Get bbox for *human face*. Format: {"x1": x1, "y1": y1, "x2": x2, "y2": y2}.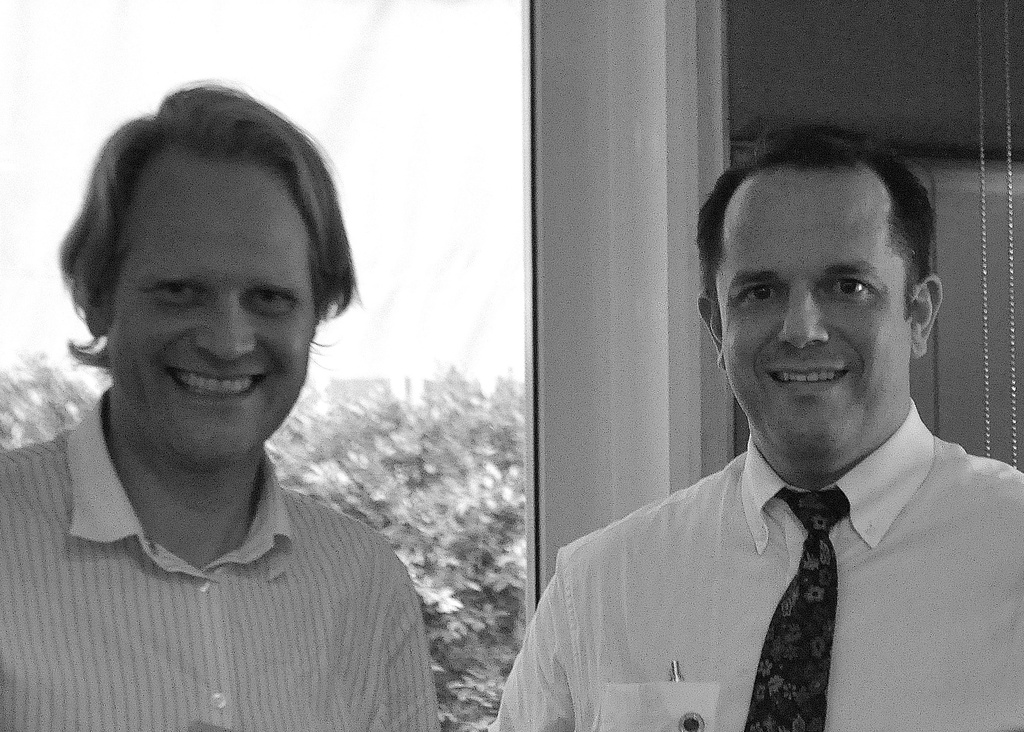
{"x1": 111, "y1": 150, "x2": 314, "y2": 462}.
